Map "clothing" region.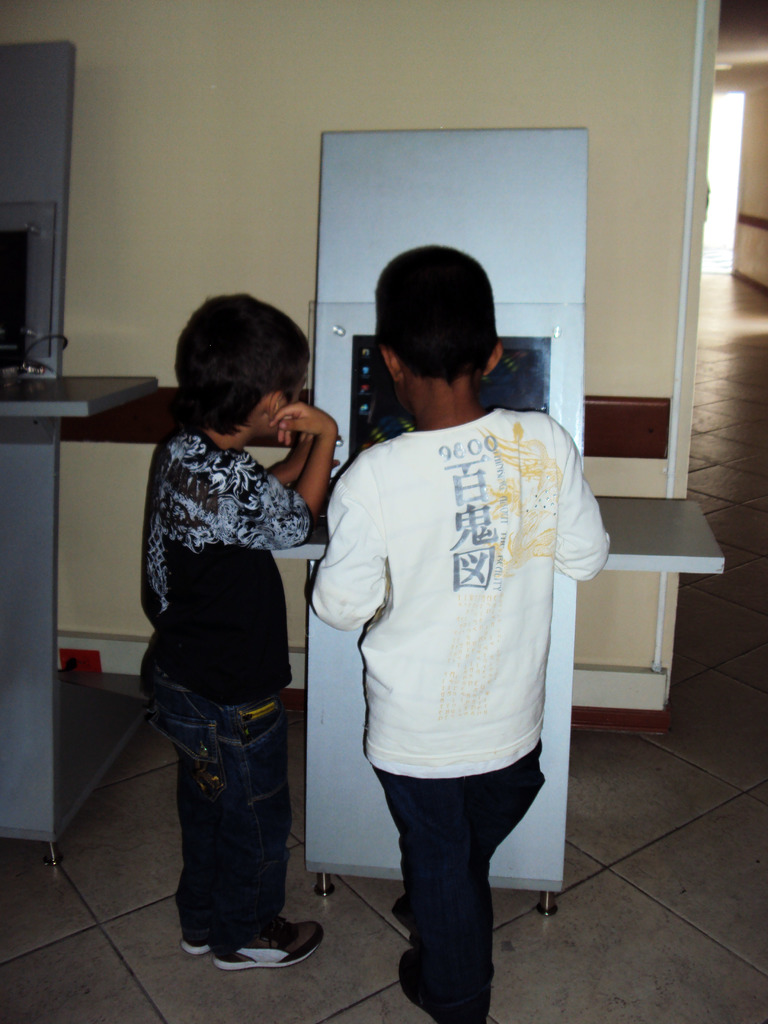
Mapped to <box>310,392,611,1023</box>.
